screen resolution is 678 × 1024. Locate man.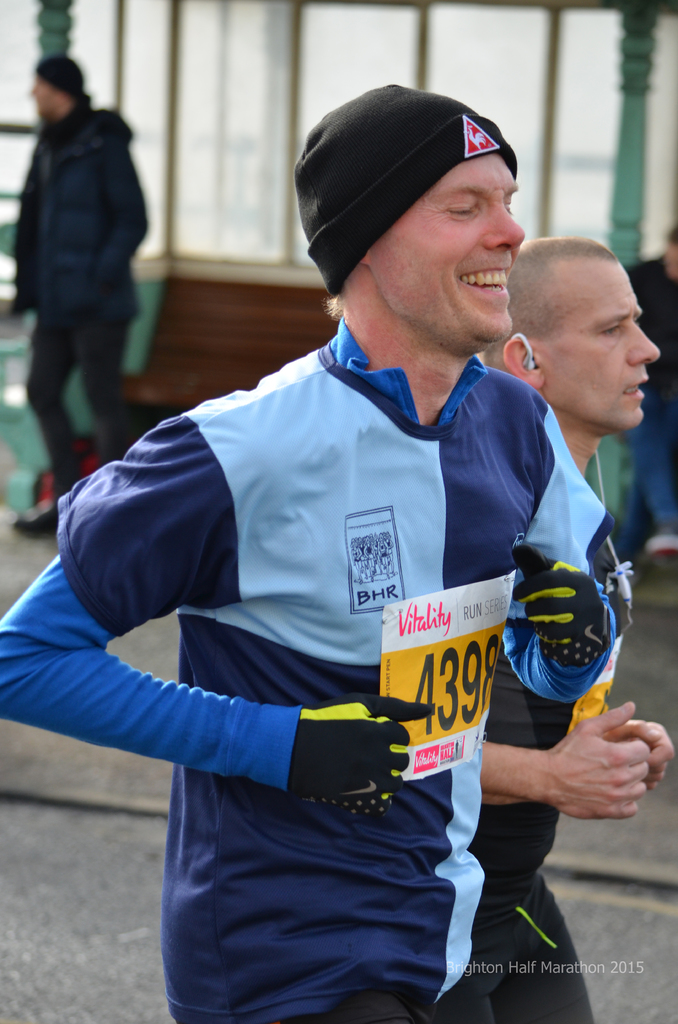
select_region(609, 219, 677, 554).
